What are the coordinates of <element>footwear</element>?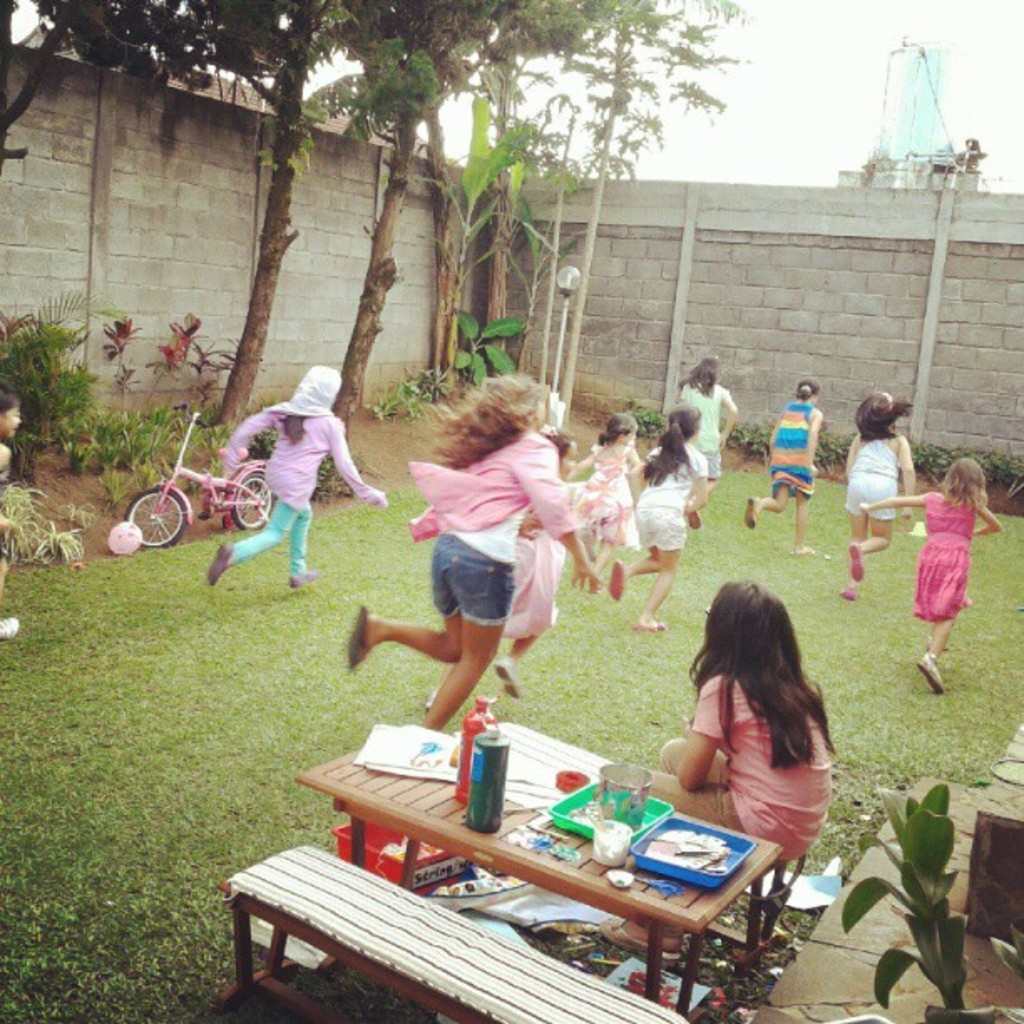
634 617 671 636.
